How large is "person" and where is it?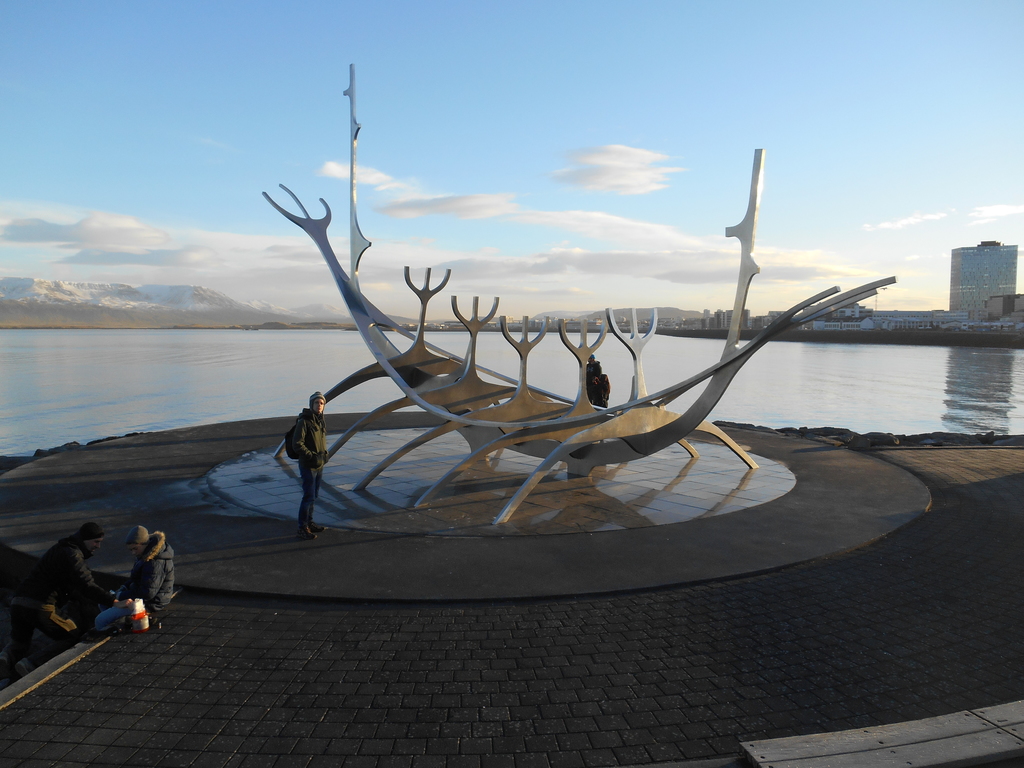
Bounding box: box(288, 390, 327, 531).
